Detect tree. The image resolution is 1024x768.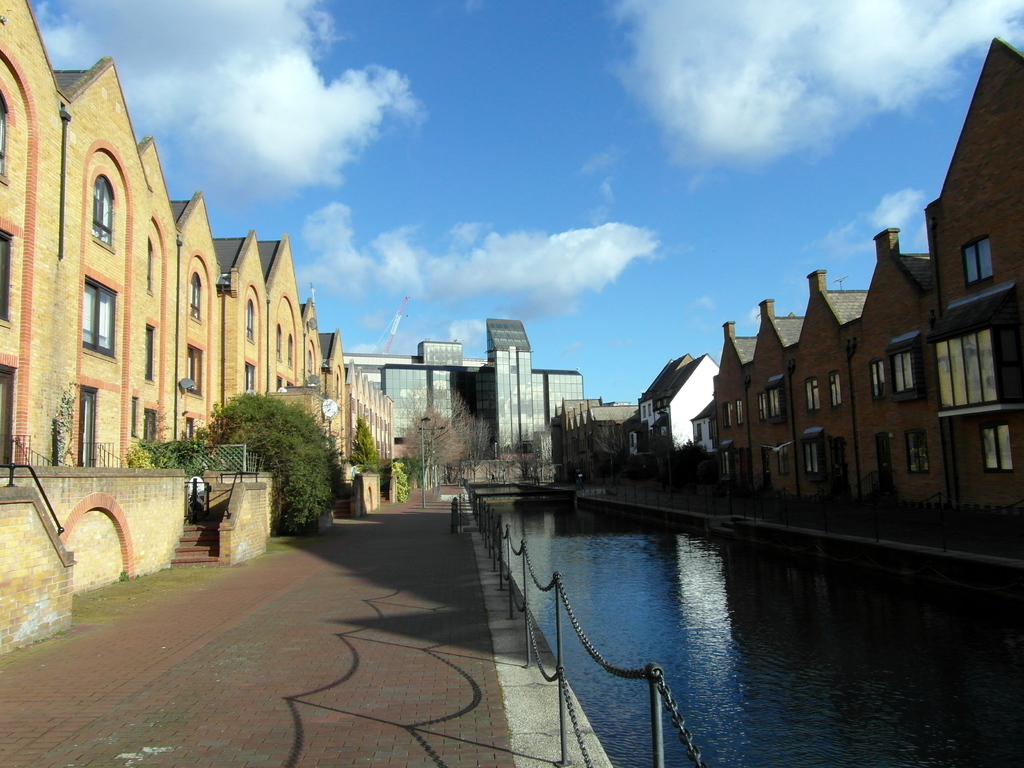
[396,382,474,490].
